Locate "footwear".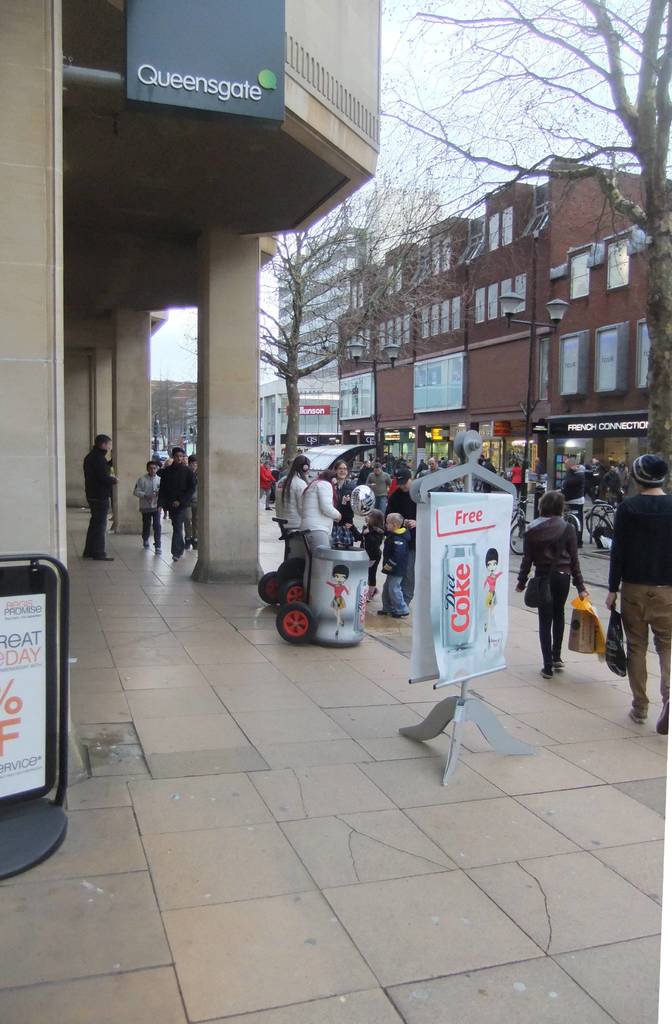
Bounding box: detection(658, 700, 671, 739).
